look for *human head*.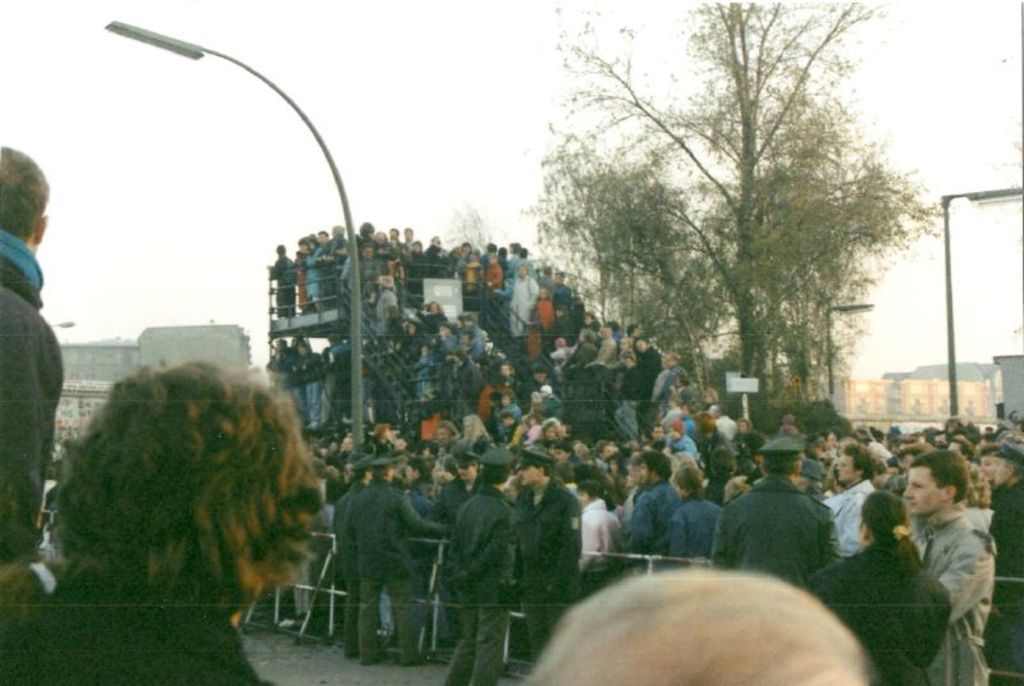
Found: x1=515, y1=454, x2=549, y2=490.
